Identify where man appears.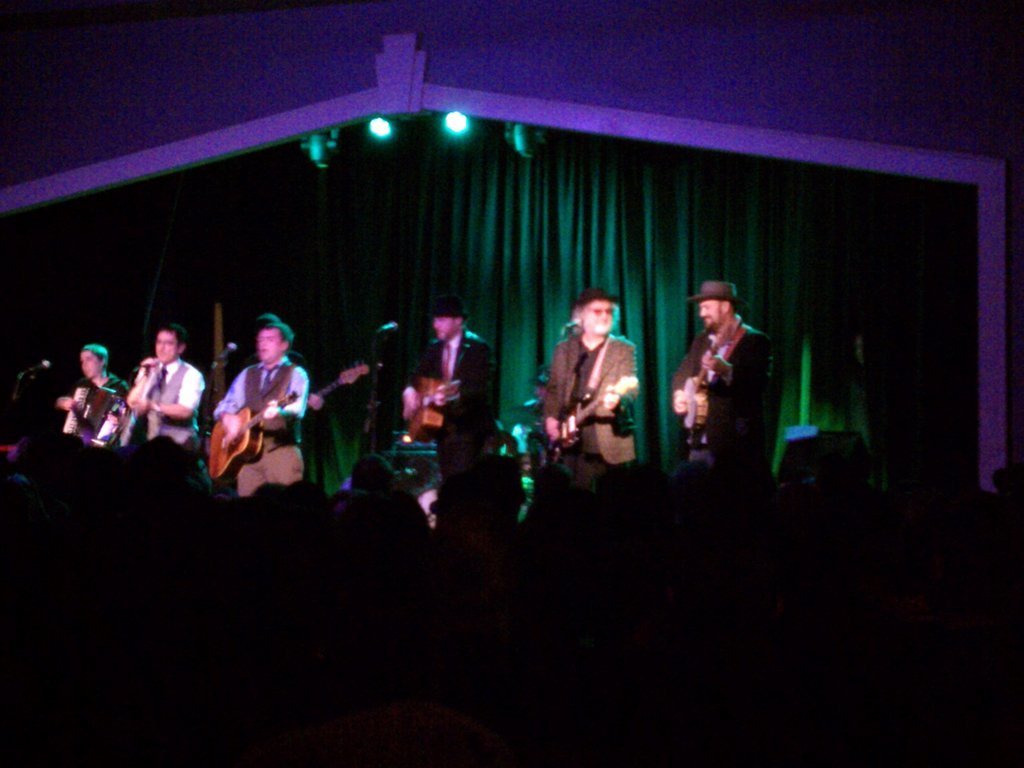
Appears at 396:294:499:476.
